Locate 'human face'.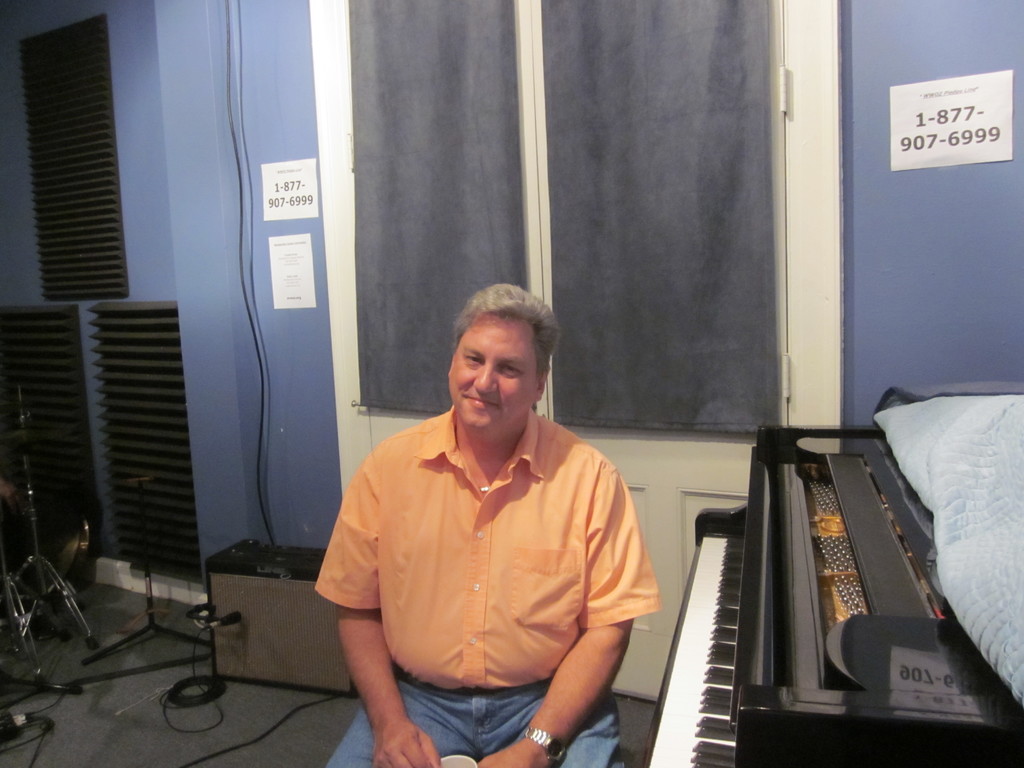
Bounding box: <box>444,320,543,427</box>.
